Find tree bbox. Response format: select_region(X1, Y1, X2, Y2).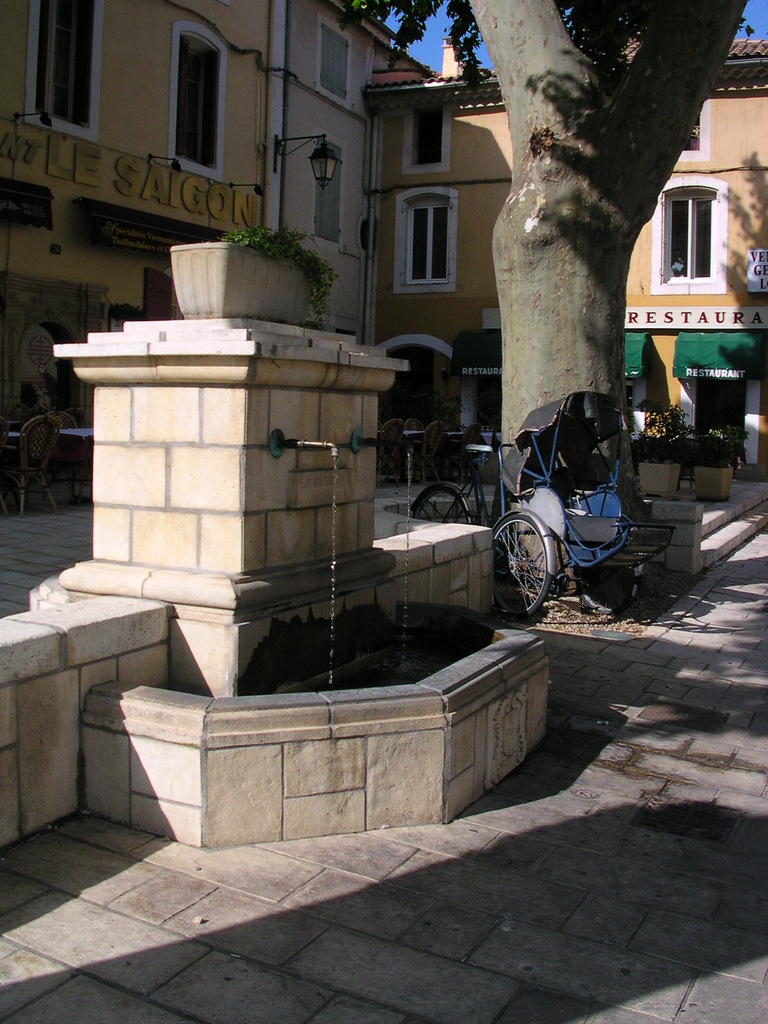
select_region(464, 0, 753, 481).
